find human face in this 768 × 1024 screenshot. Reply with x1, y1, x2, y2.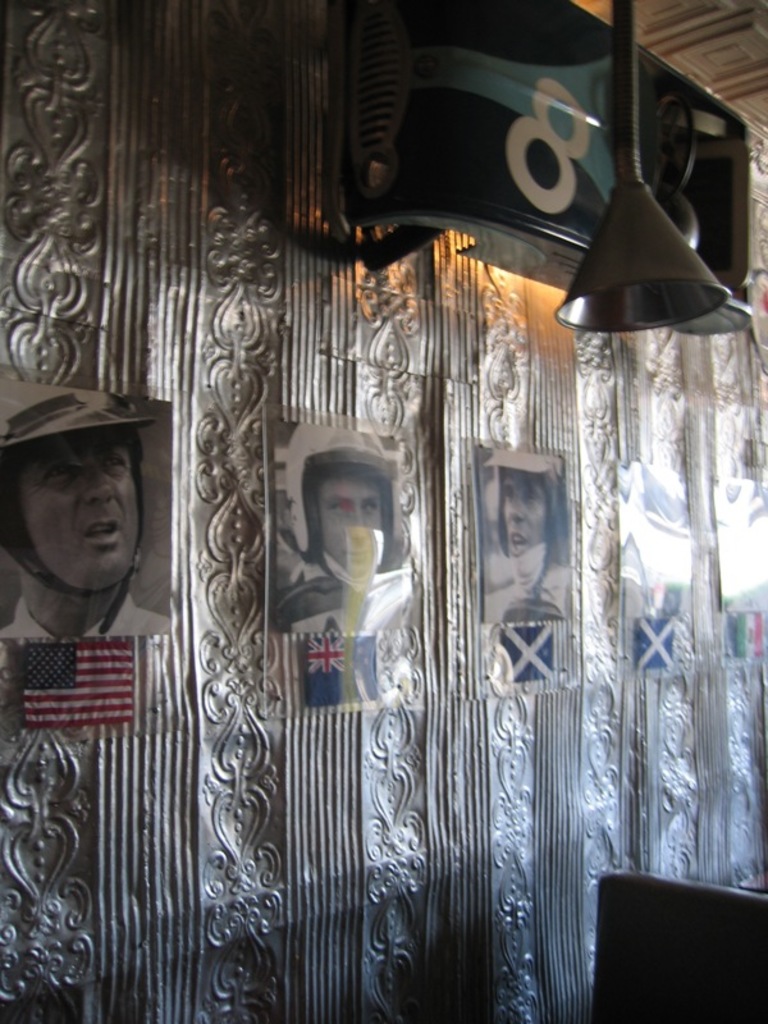
492, 472, 552, 568.
